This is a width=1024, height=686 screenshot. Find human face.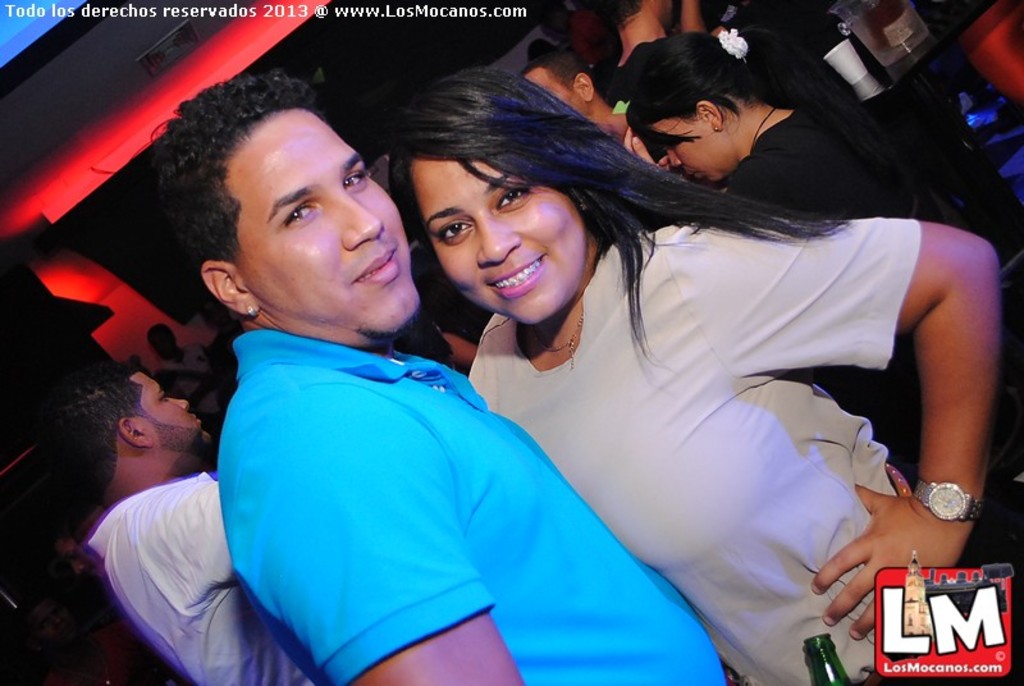
Bounding box: x1=141, y1=362, x2=211, y2=443.
